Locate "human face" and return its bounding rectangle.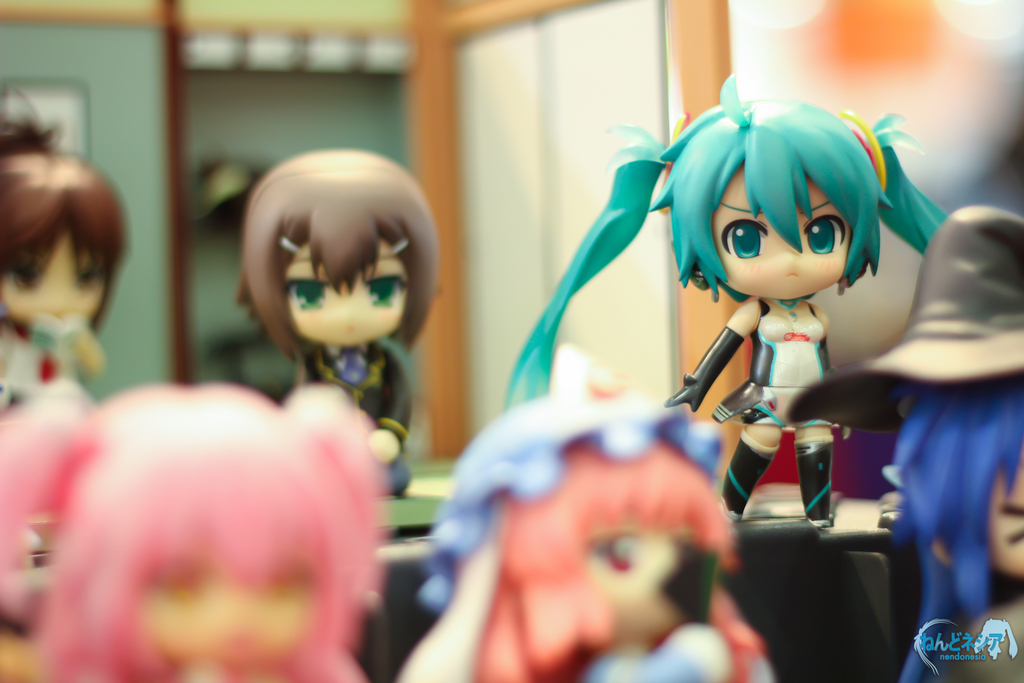
left=986, top=466, right=1023, bottom=581.
